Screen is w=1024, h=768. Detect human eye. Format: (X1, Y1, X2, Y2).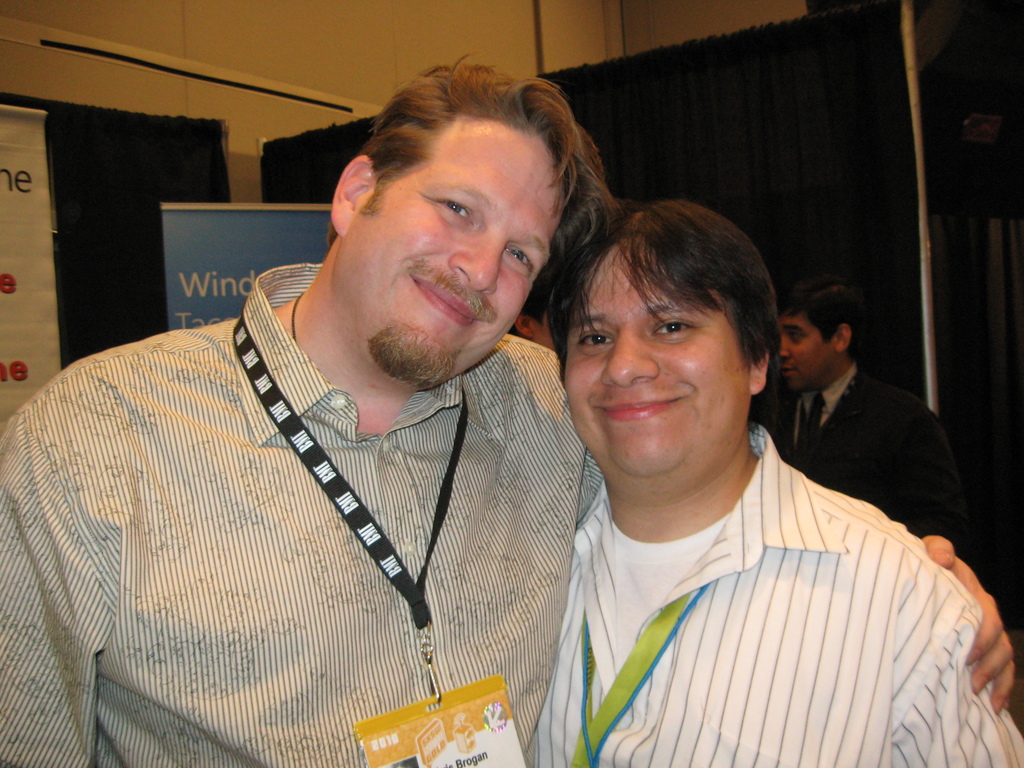
(649, 307, 697, 345).
